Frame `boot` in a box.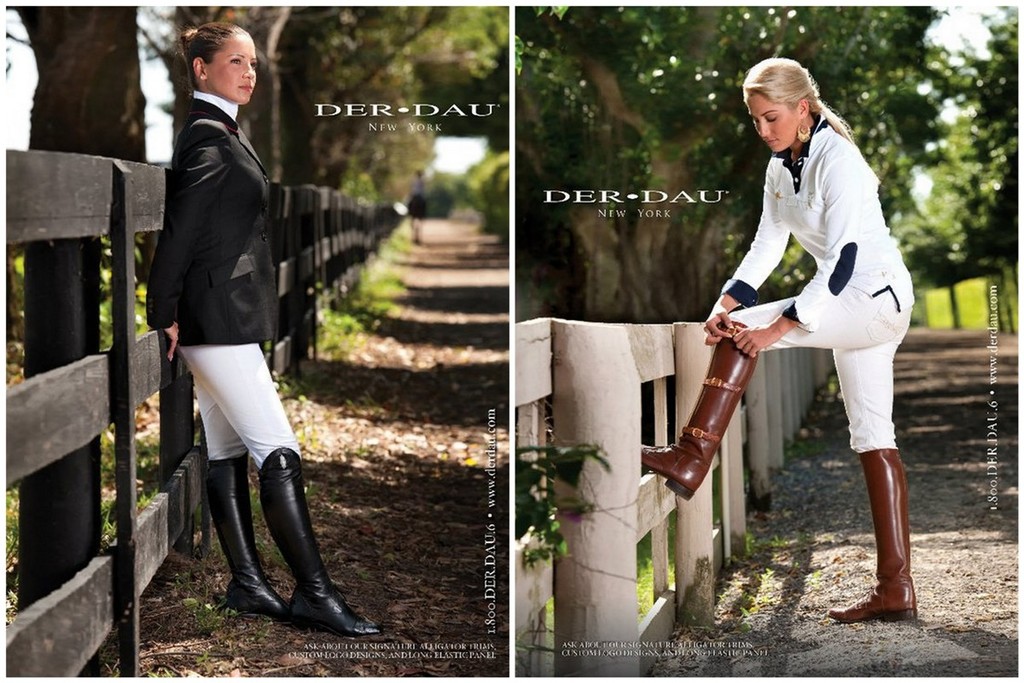
631/320/751/494.
